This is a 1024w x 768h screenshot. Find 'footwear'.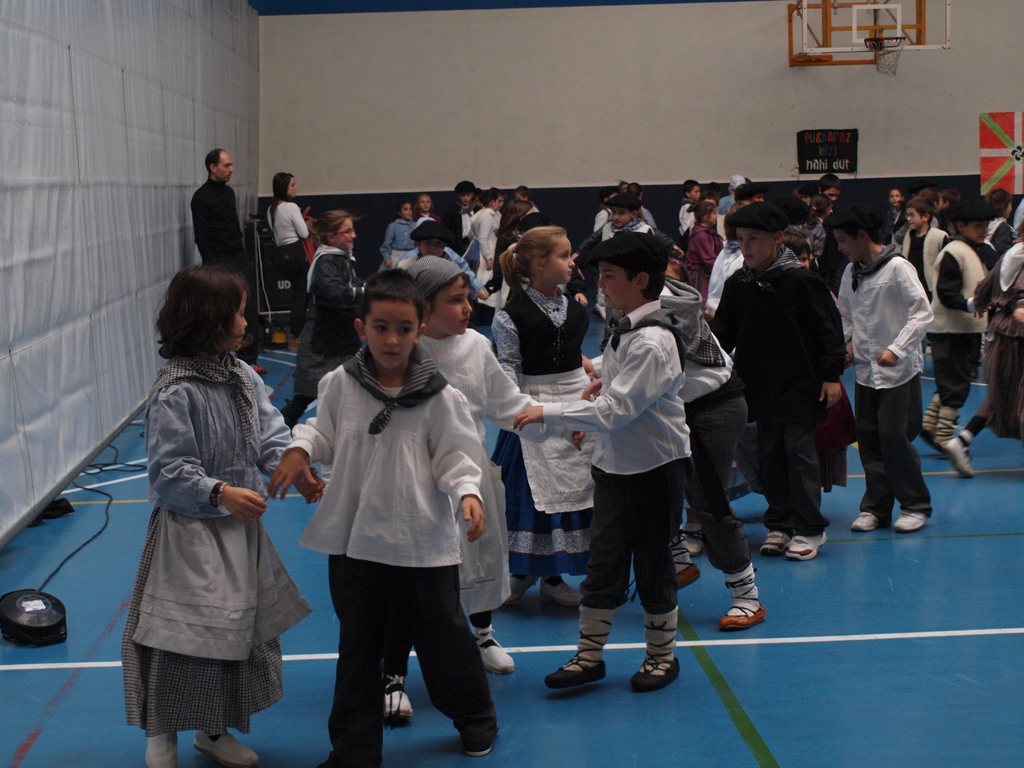
Bounding box: pyautogui.locateOnScreen(252, 363, 271, 374).
